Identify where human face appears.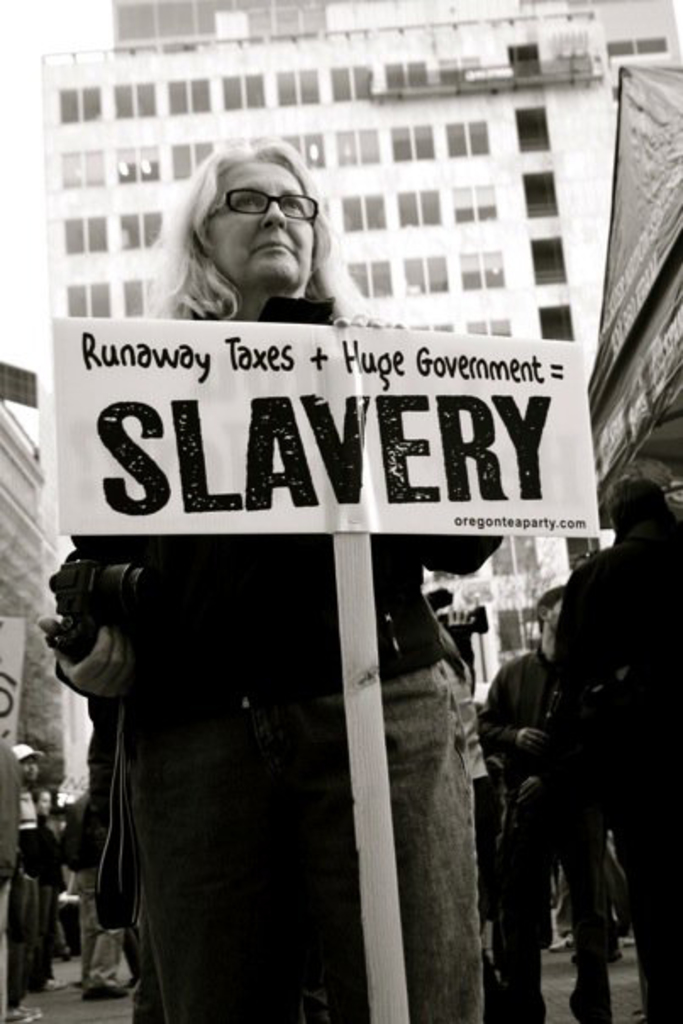
Appears at locate(17, 760, 46, 785).
